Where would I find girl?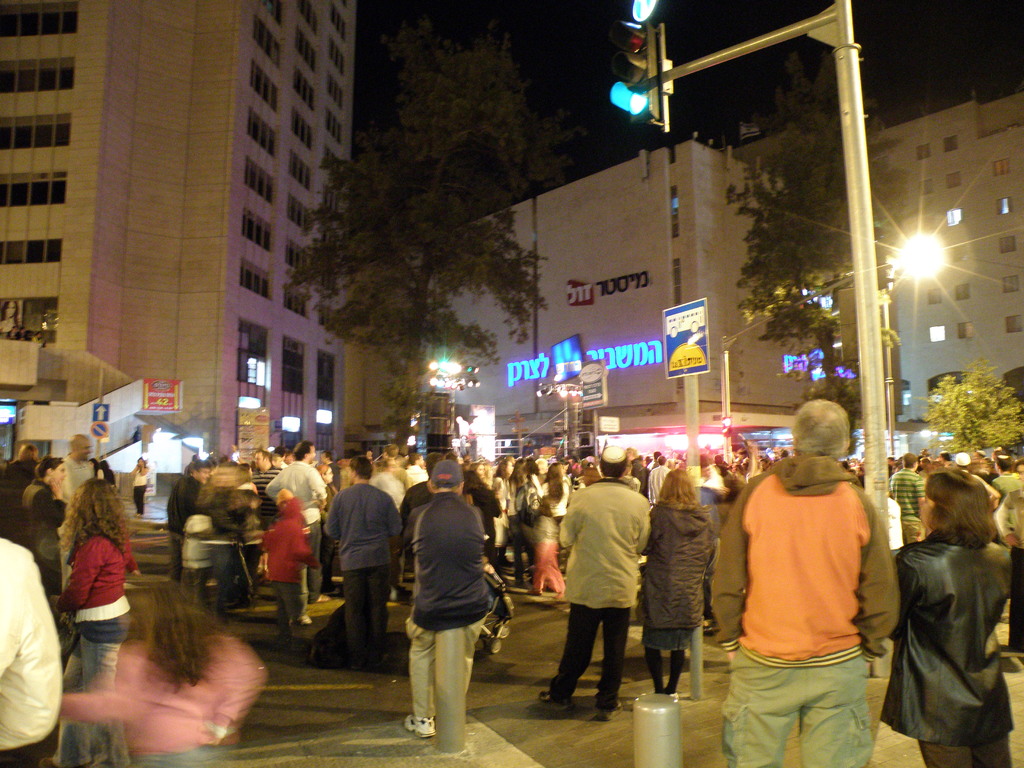
At box(54, 474, 141, 767).
